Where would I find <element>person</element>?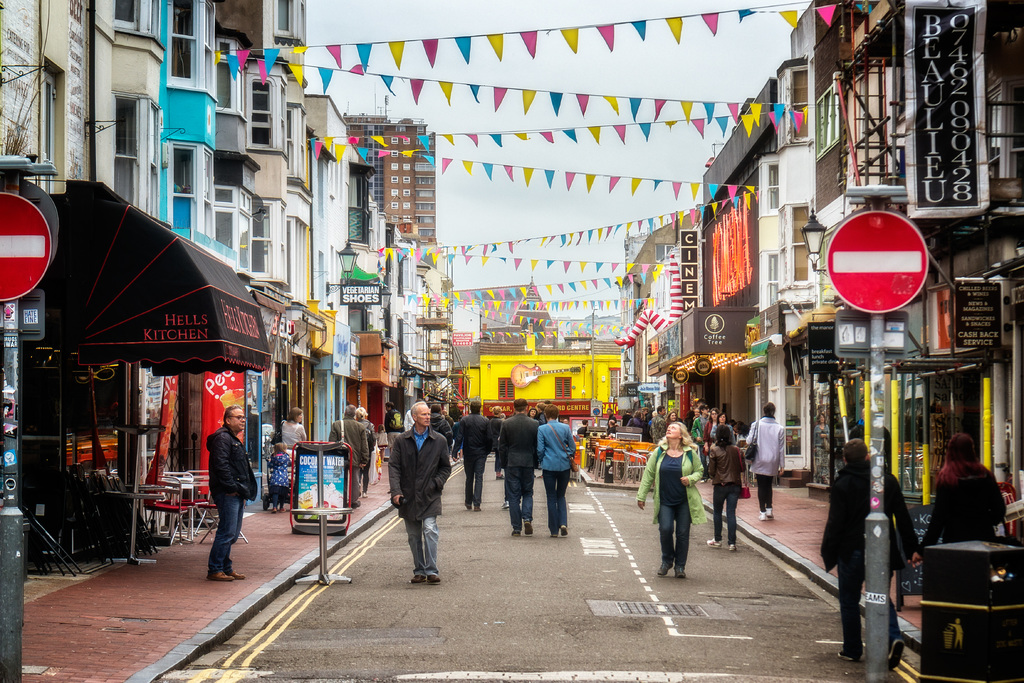
At crop(391, 404, 454, 582).
